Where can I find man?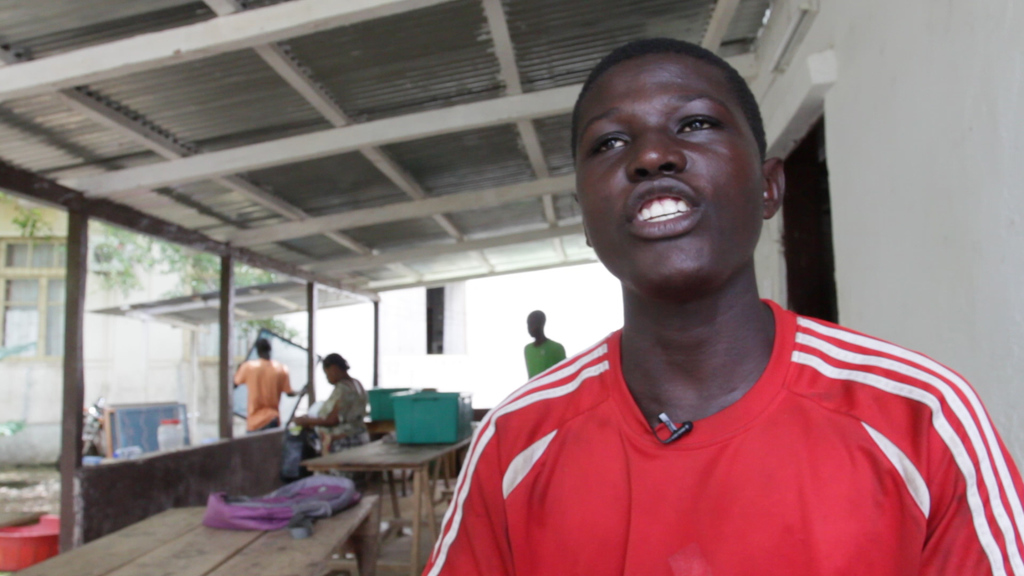
You can find it at box(521, 309, 563, 383).
